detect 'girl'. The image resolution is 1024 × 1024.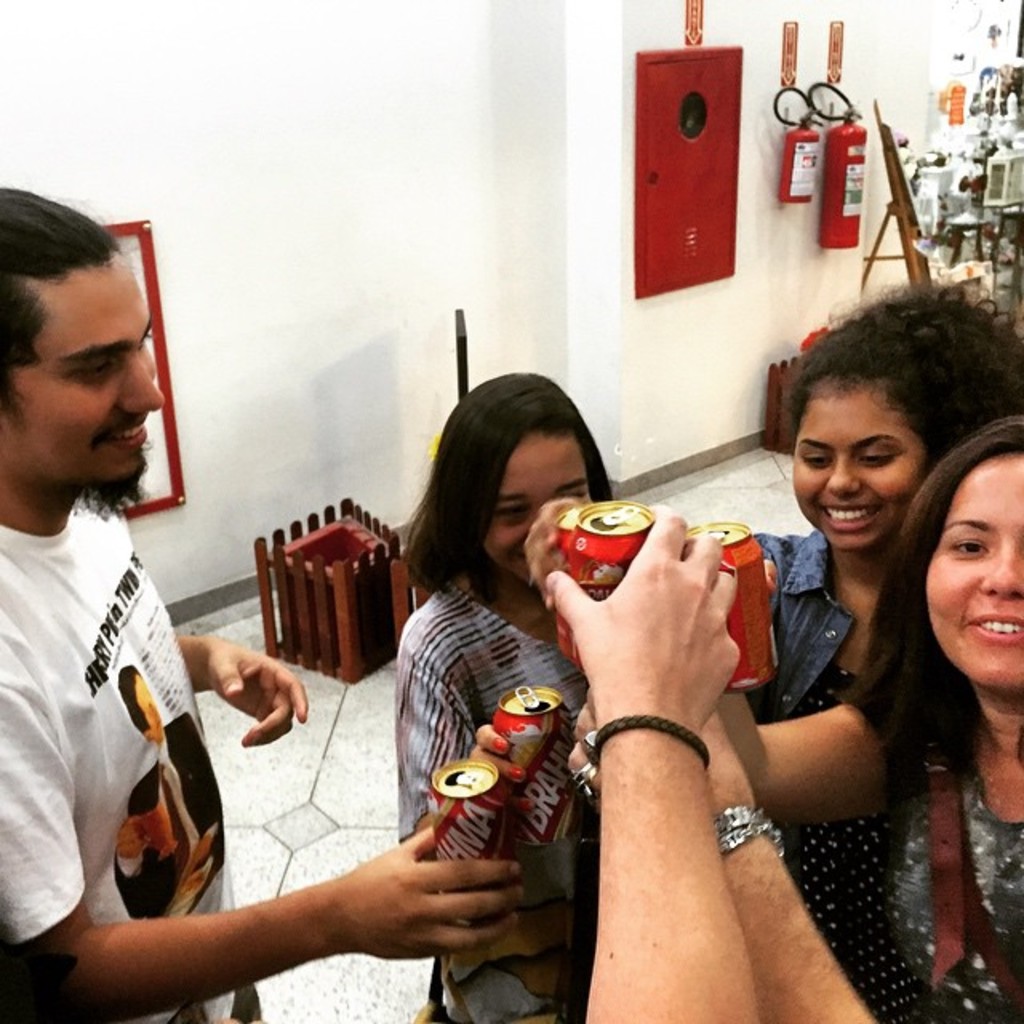
crop(366, 357, 645, 1023).
